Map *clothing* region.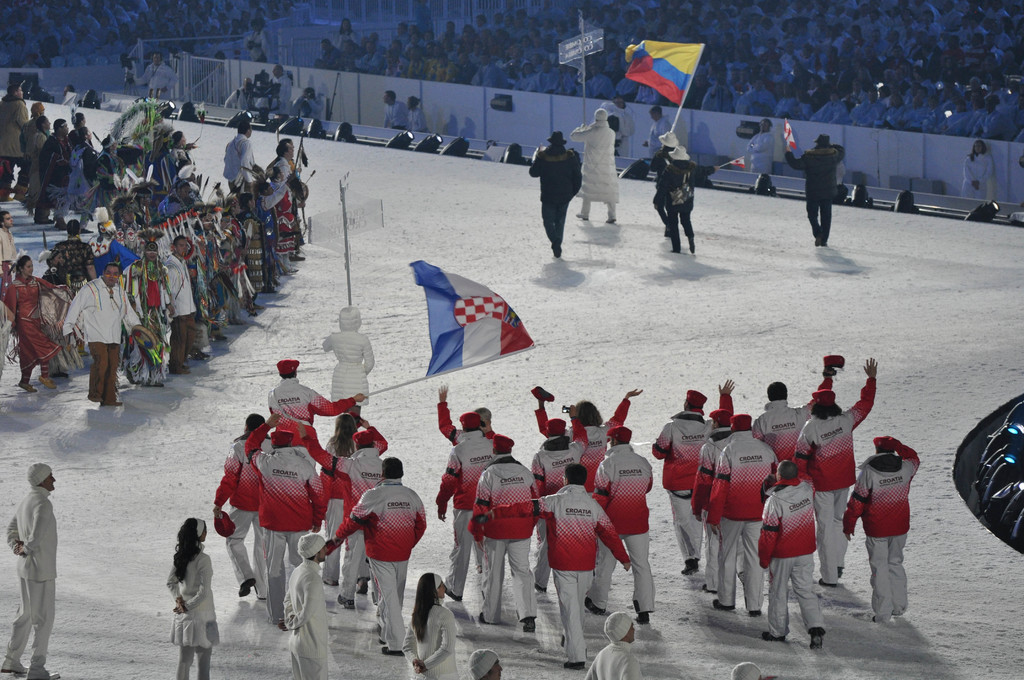
Mapped to box=[851, 101, 879, 131].
